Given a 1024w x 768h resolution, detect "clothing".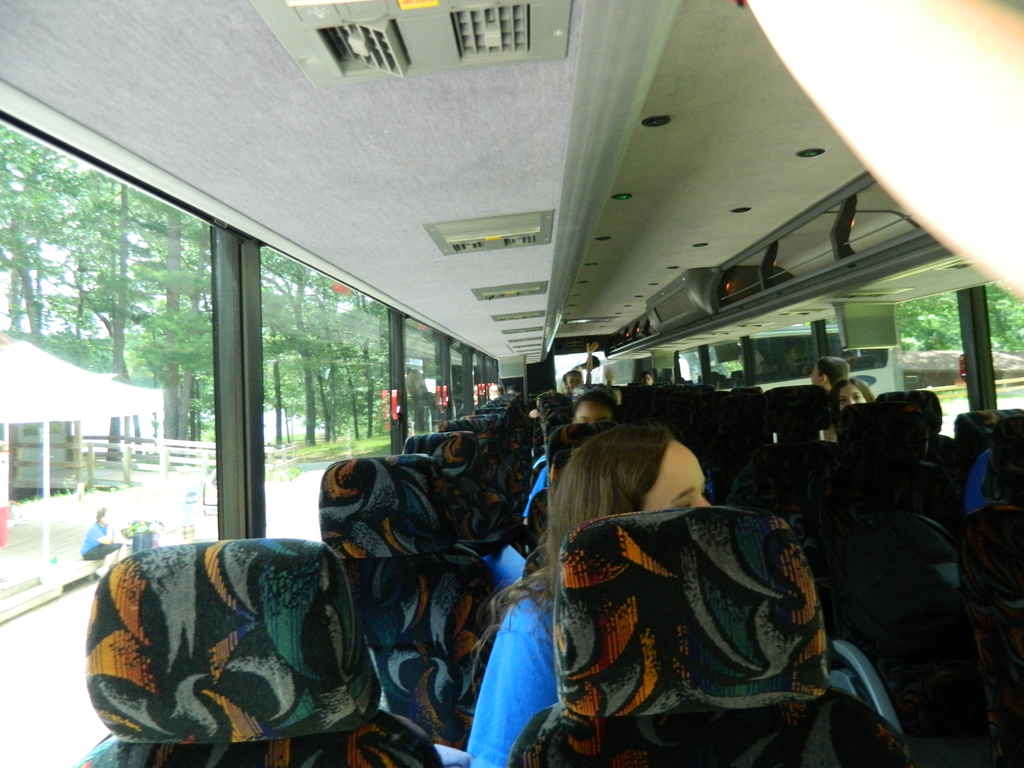
467, 587, 563, 767.
